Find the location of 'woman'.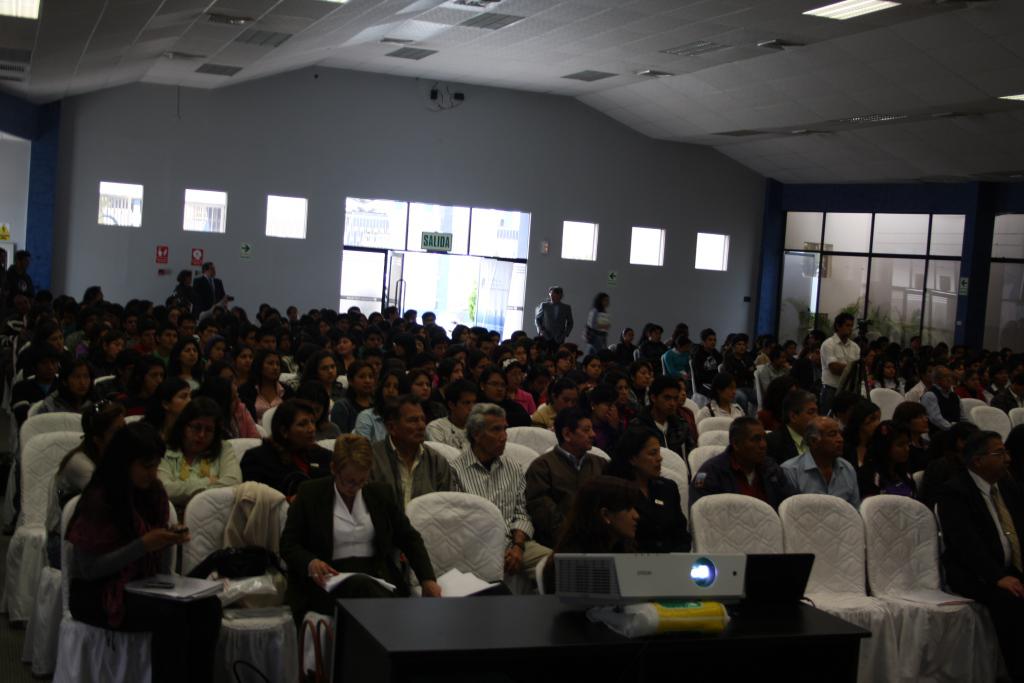
Location: locate(277, 429, 441, 682).
